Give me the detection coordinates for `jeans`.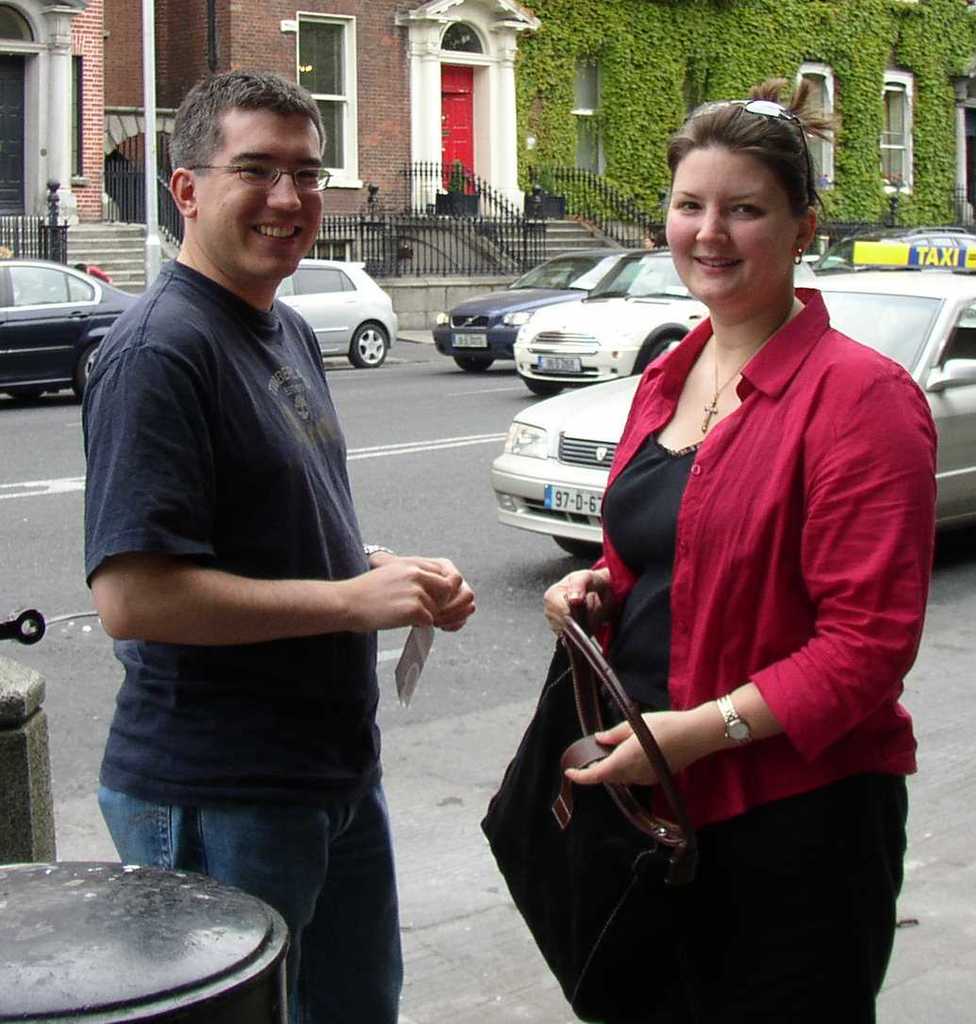
locate(100, 794, 402, 1017).
